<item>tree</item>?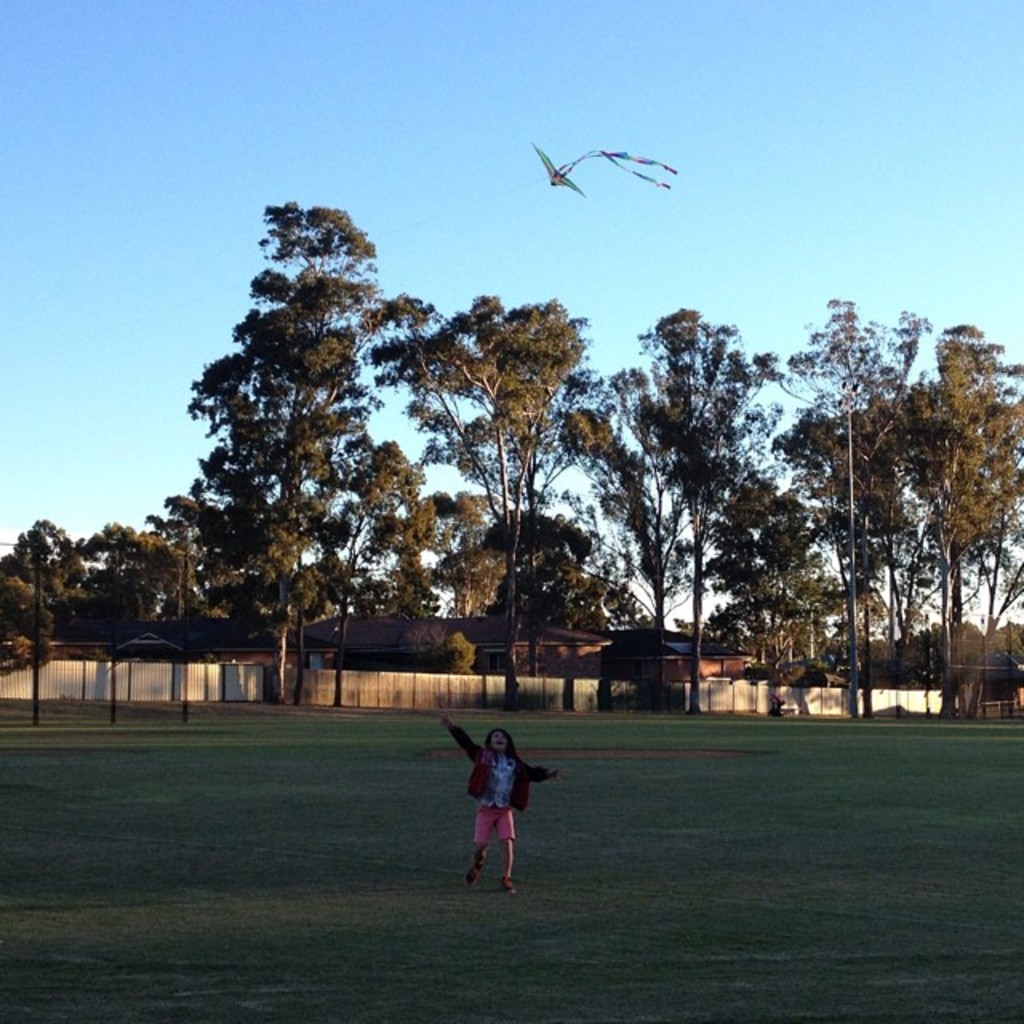
507,547,610,640
